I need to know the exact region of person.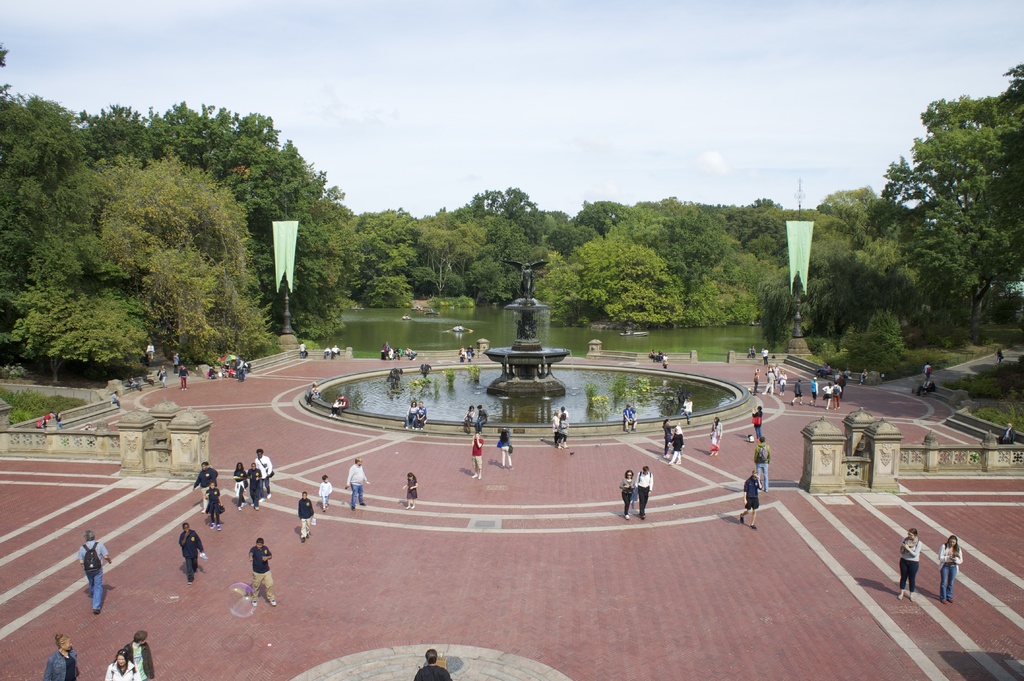
Region: (left=246, top=461, right=261, bottom=510).
